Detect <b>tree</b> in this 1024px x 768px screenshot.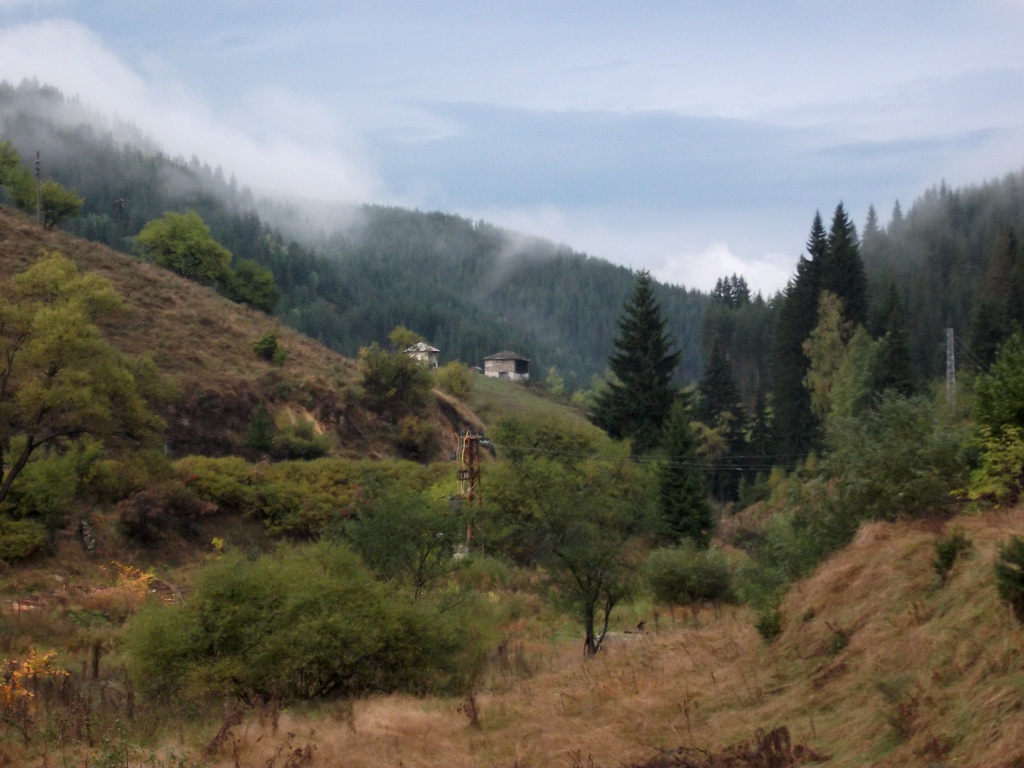
Detection: pyautogui.locateOnScreen(0, 141, 26, 199).
